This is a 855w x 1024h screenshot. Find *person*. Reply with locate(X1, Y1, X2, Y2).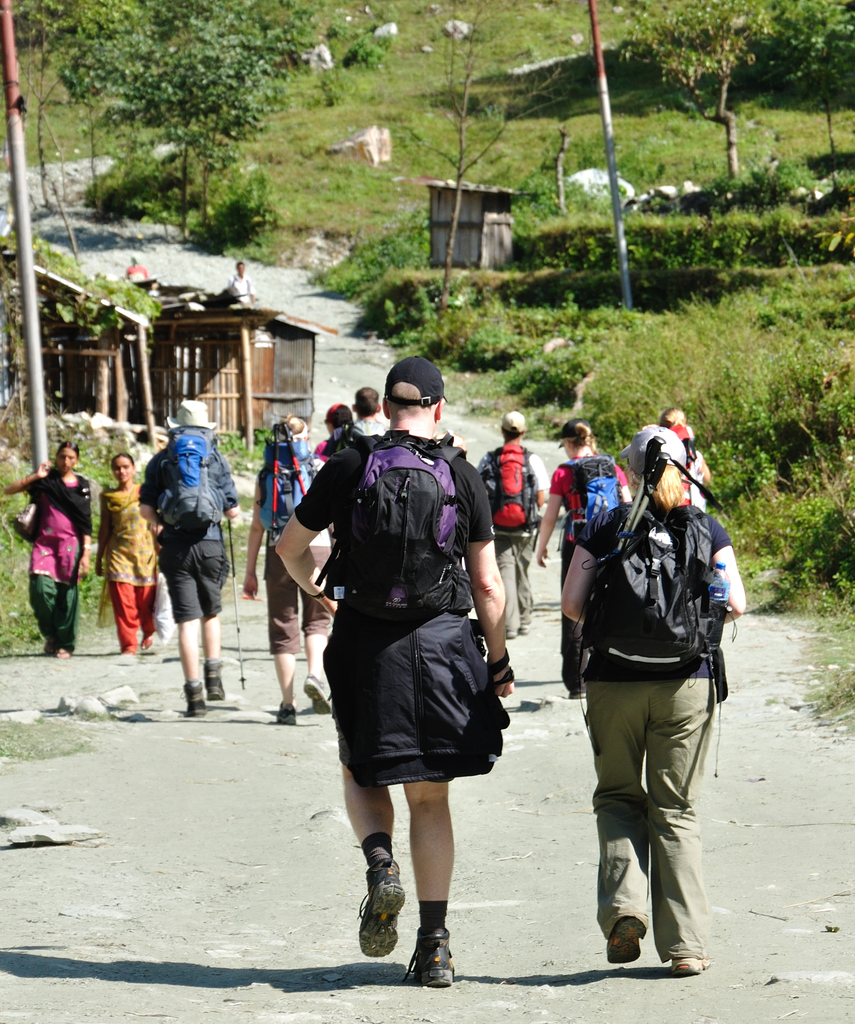
locate(8, 444, 102, 662).
